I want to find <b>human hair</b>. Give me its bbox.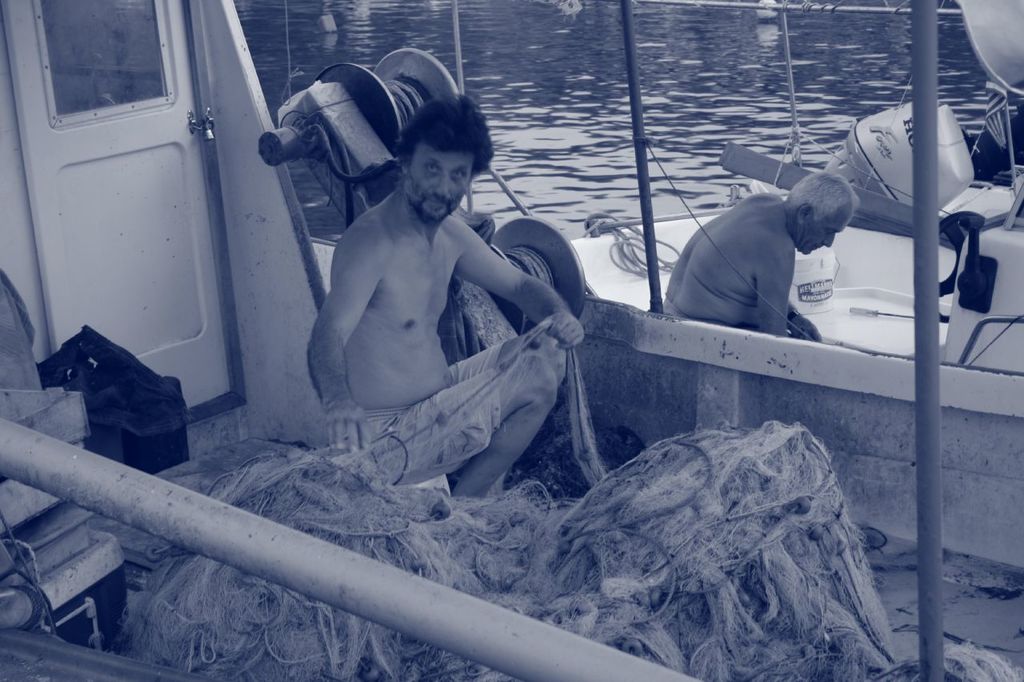
[786,166,861,221].
